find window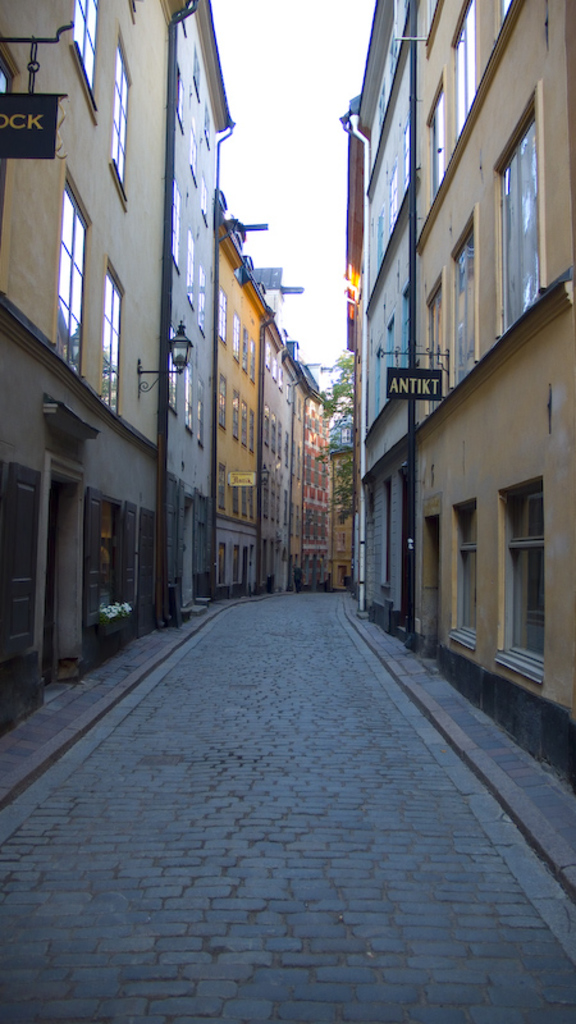
locate(182, 361, 196, 434)
